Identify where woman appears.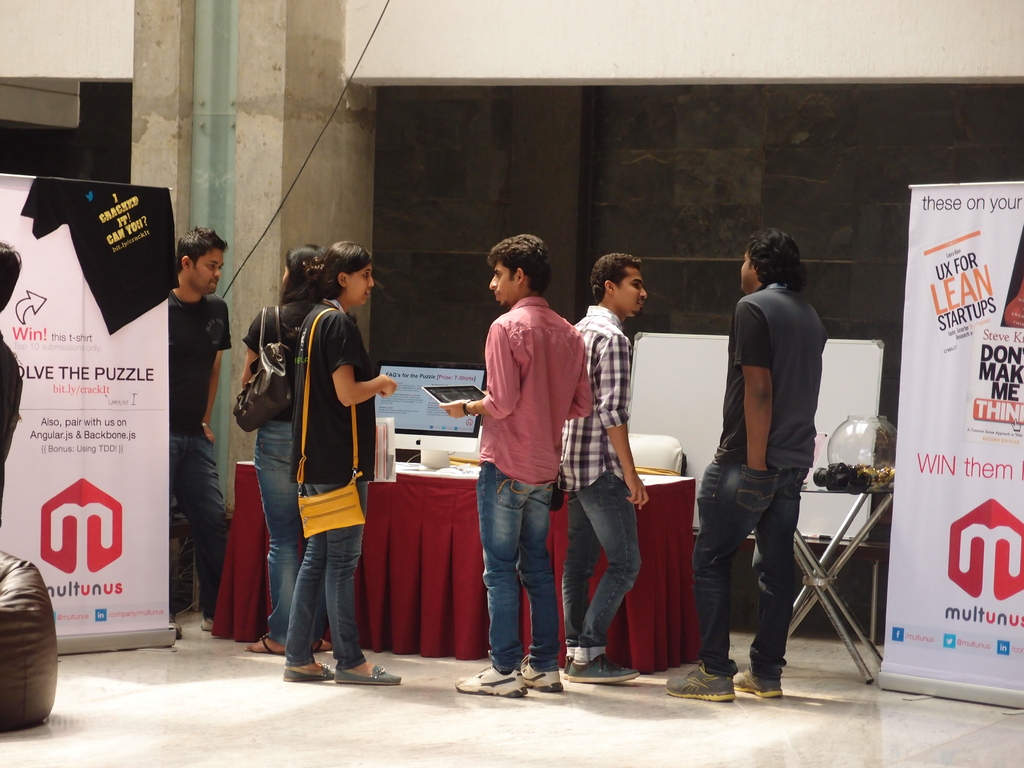
Appears at detection(280, 241, 403, 687).
